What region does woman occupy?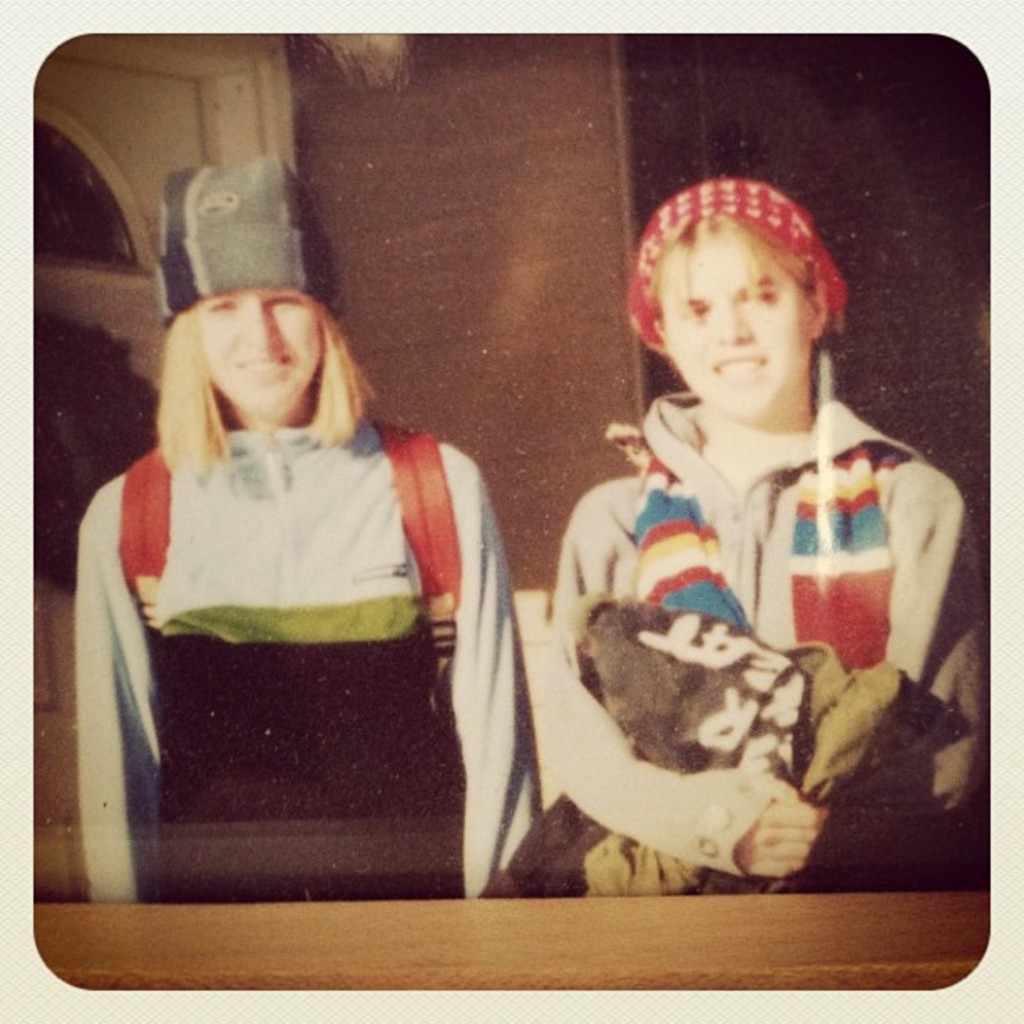
(left=52, top=281, right=540, bottom=907).
